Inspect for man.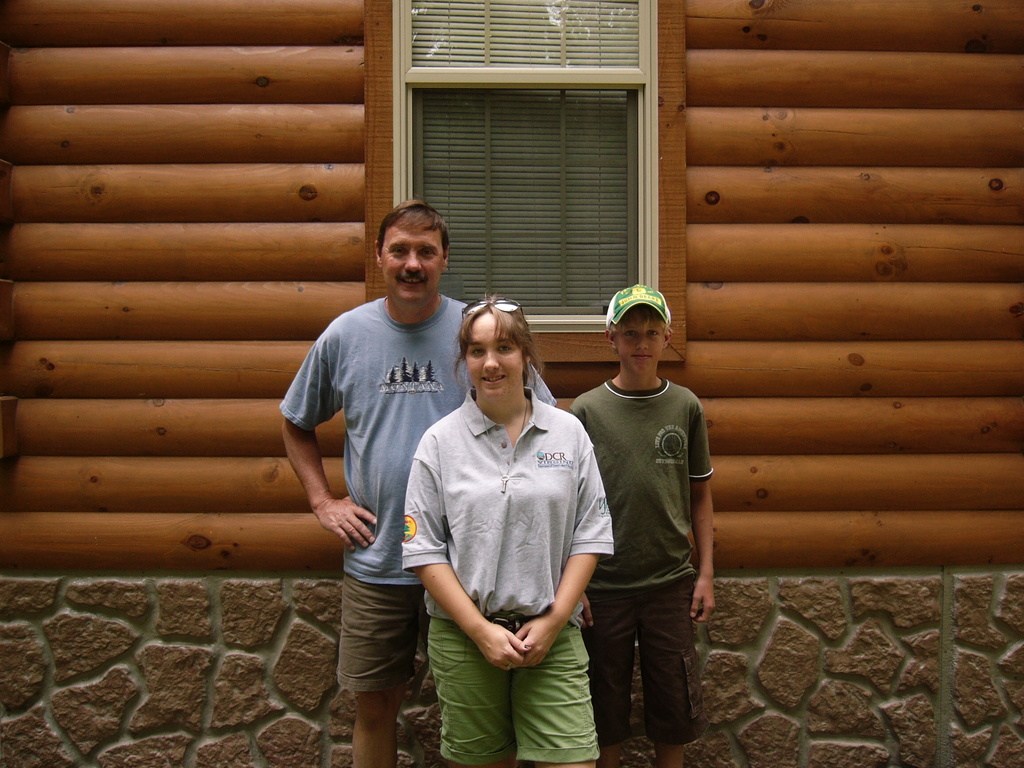
Inspection: bbox=[297, 215, 511, 746].
